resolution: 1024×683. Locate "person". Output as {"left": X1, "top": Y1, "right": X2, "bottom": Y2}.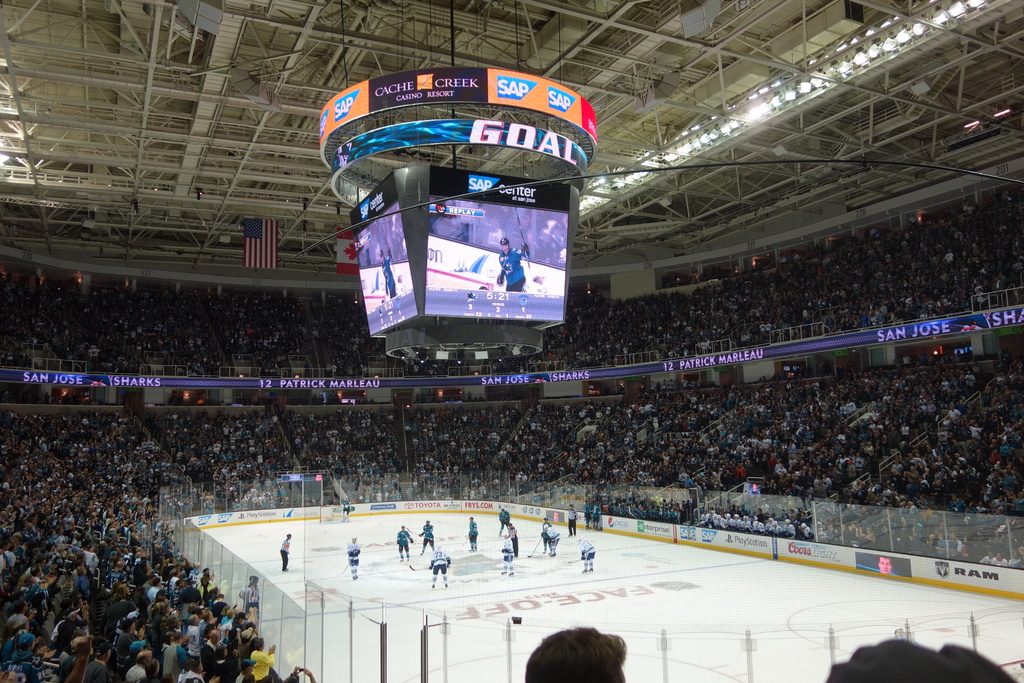
{"left": 426, "top": 547, "right": 454, "bottom": 589}.
